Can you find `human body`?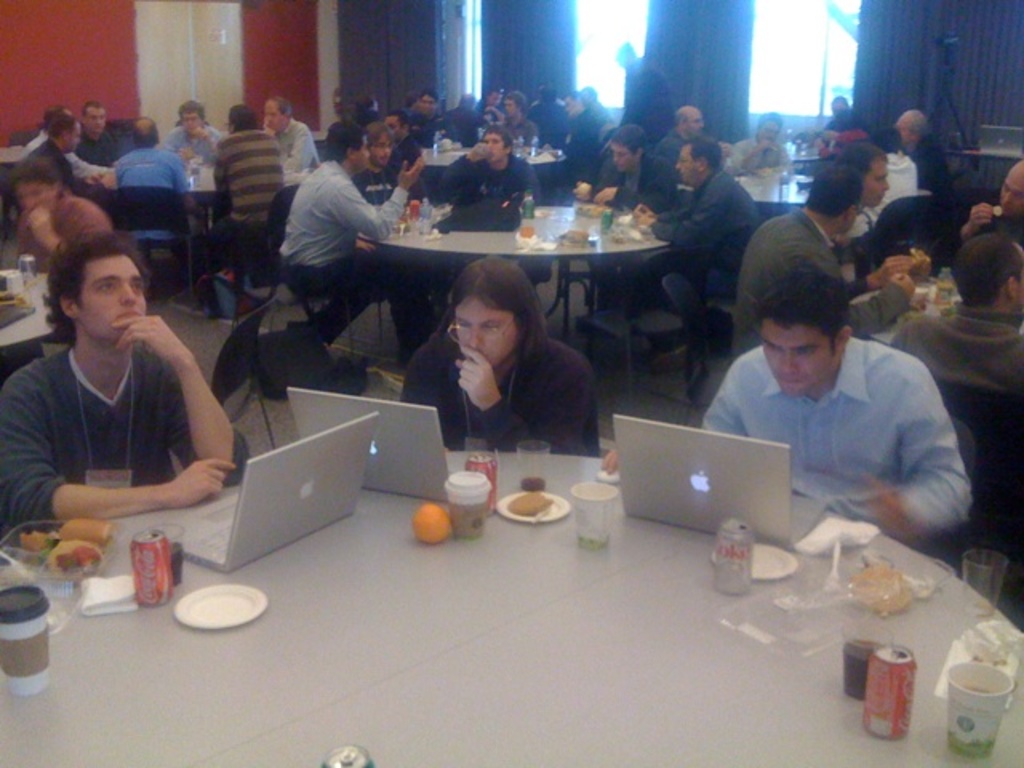
Yes, bounding box: bbox(216, 101, 285, 275).
